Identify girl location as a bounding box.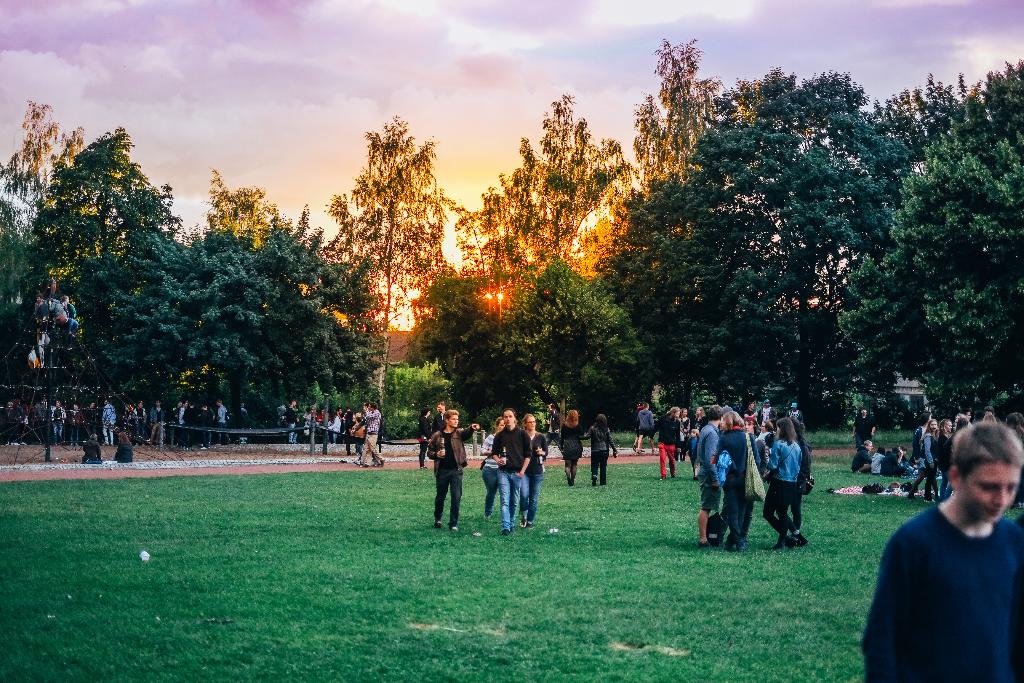
Rect(692, 429, 698, 475).
